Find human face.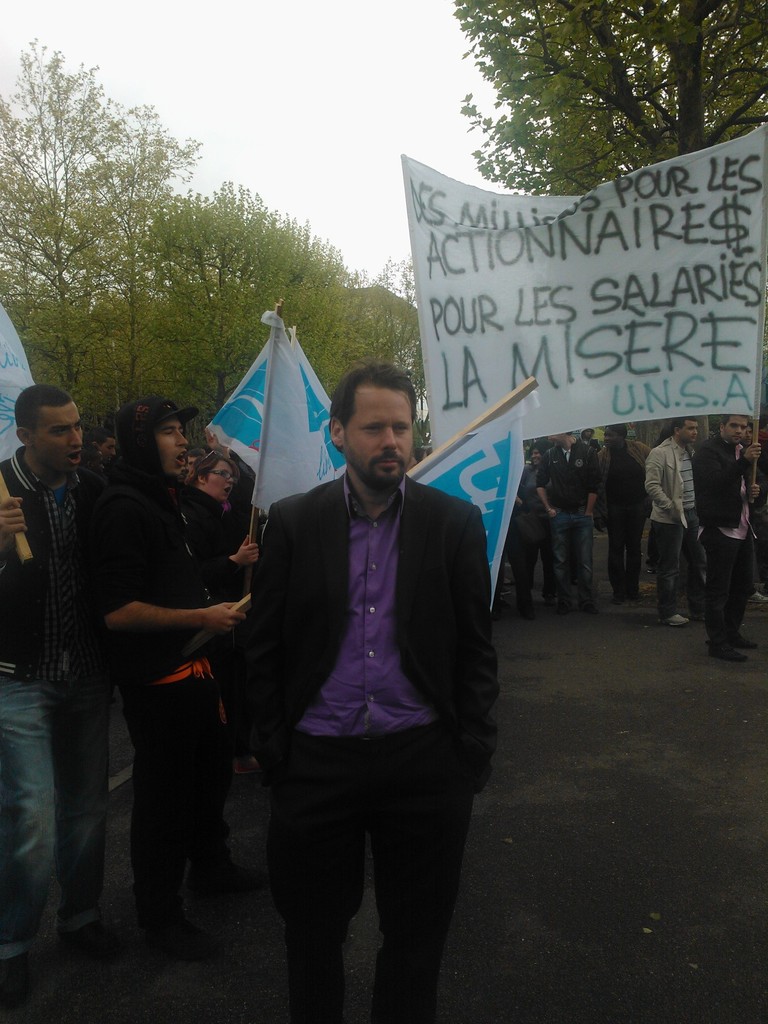
box=[160, 417, 191, 475].
